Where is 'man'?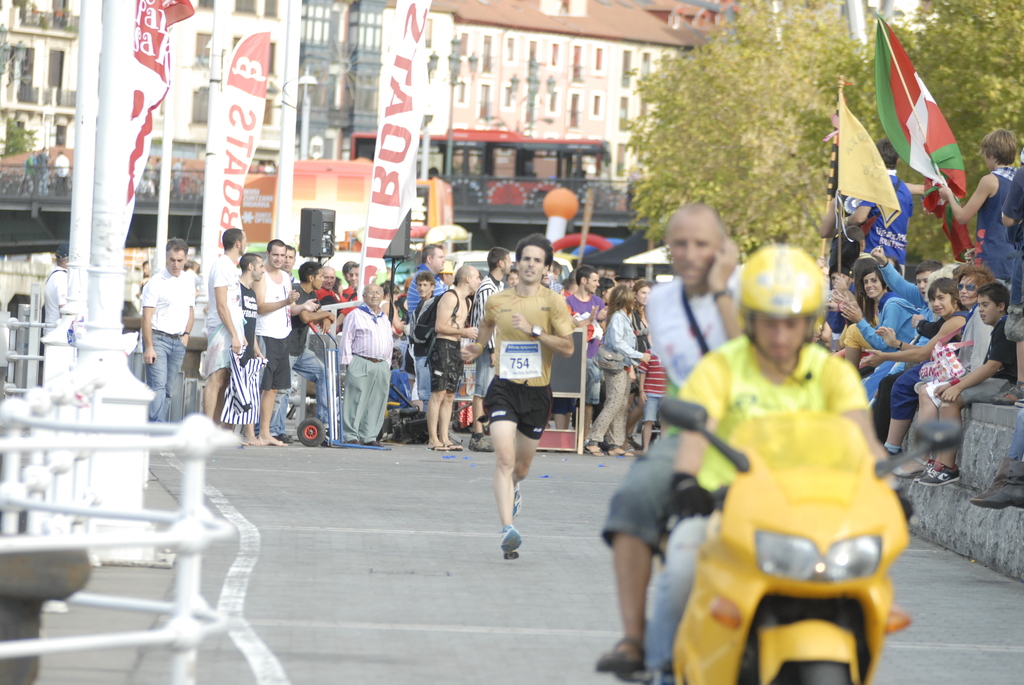
(598, 207, 753, 668).
